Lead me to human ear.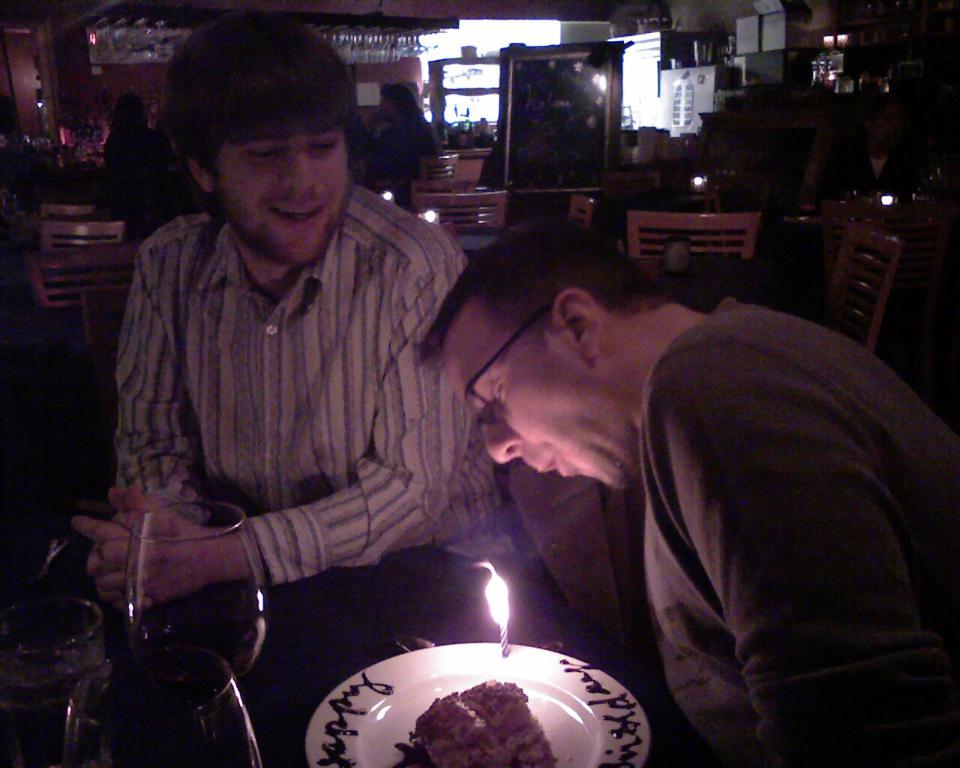
Lead to crop(185, 154, 205, 192).
